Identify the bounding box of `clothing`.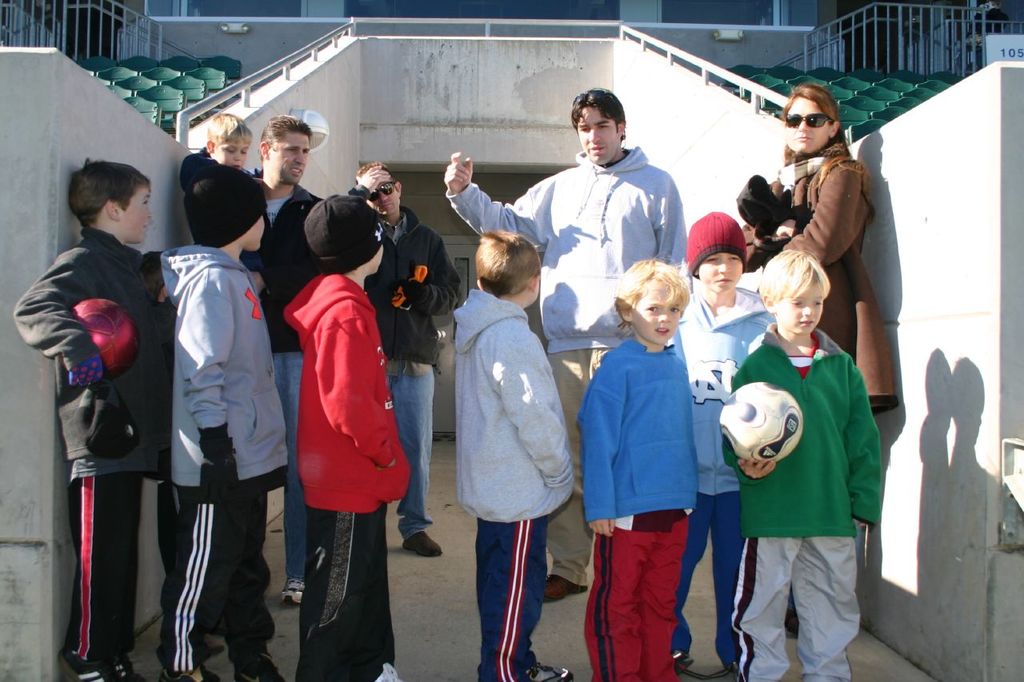
bbox=[277, 243, 394, 574].
